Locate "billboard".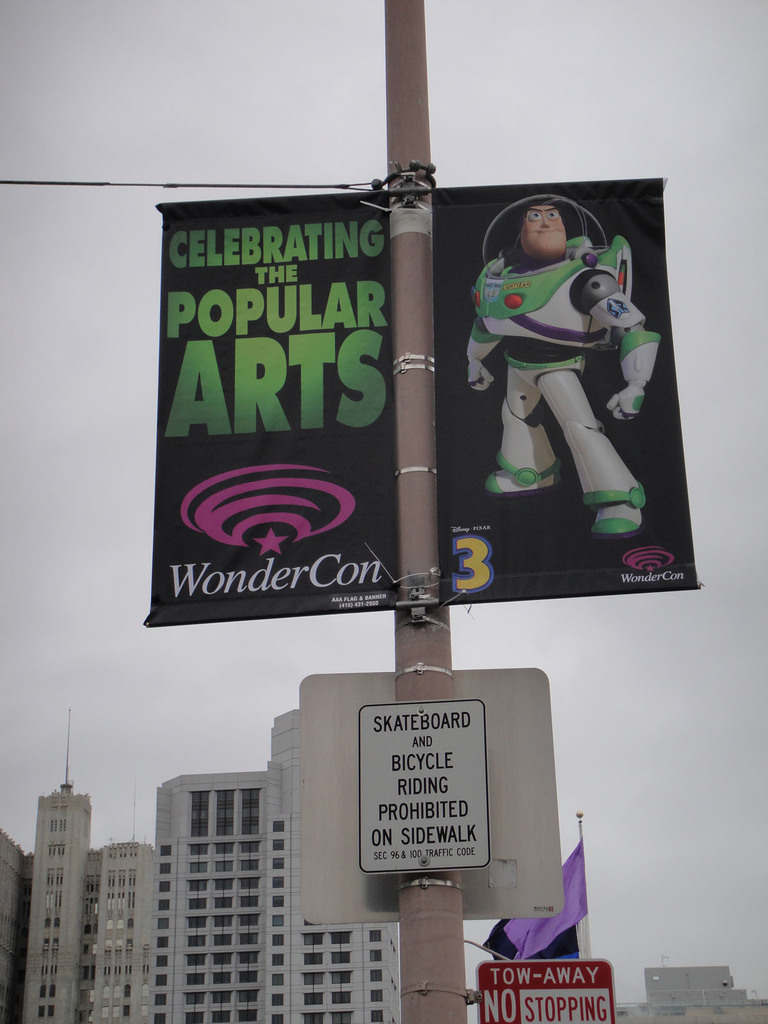
Bounding box: BBox(144, 189, 704, 628).
